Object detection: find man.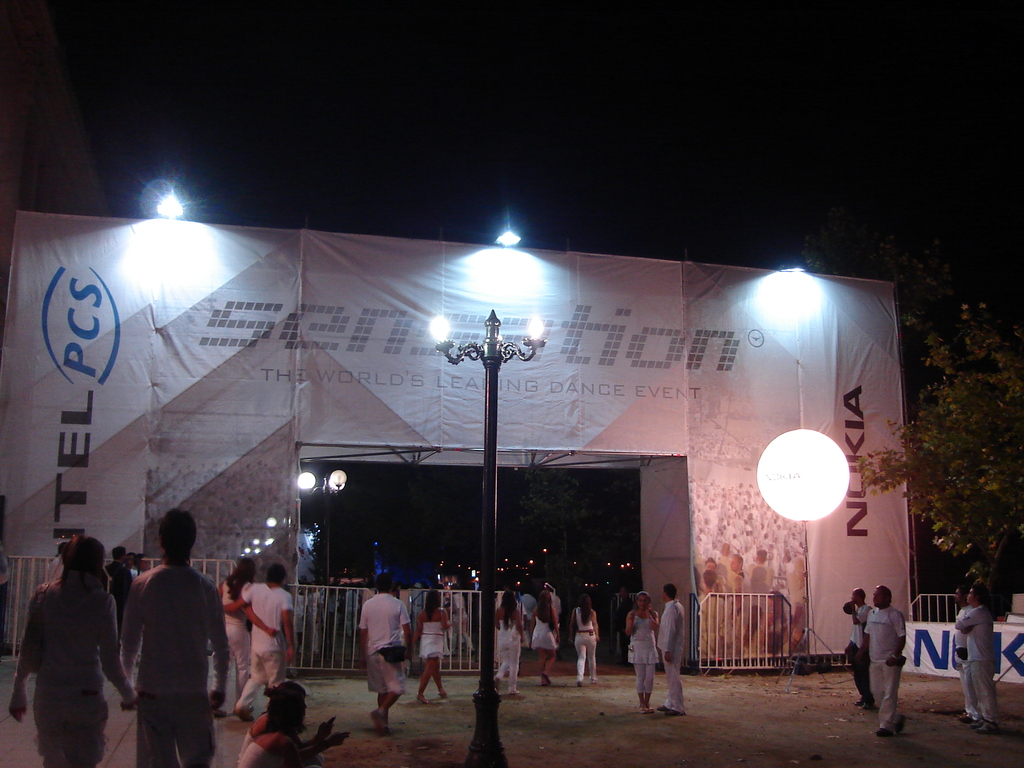
bbox=[123, 552, 140, 576].
